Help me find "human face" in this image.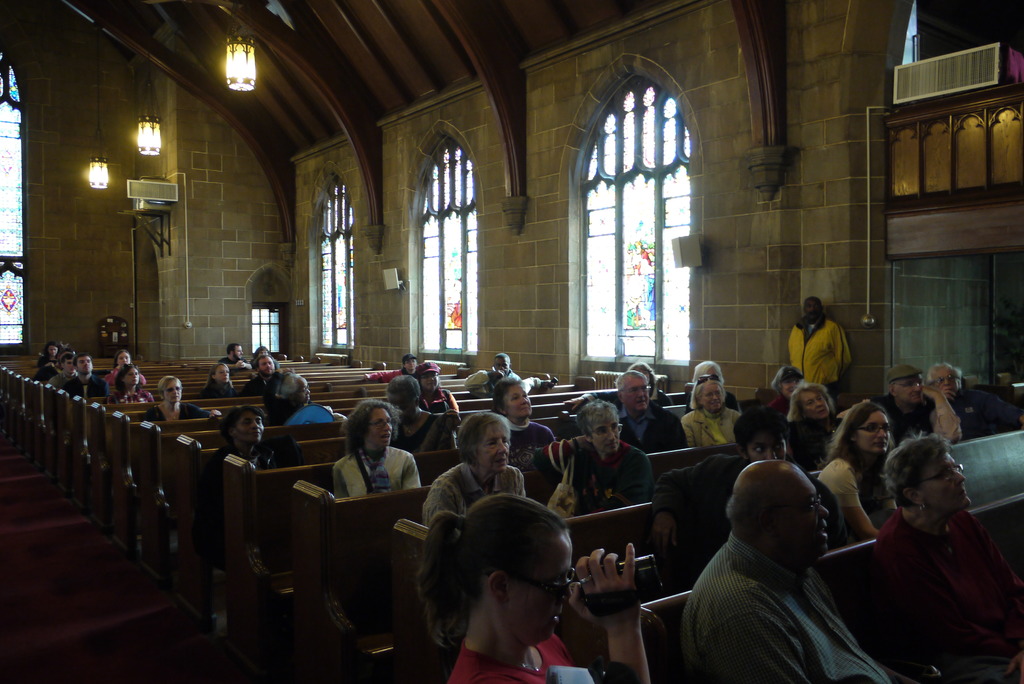
Found it: bbox=[516, 535, 571, 637].
